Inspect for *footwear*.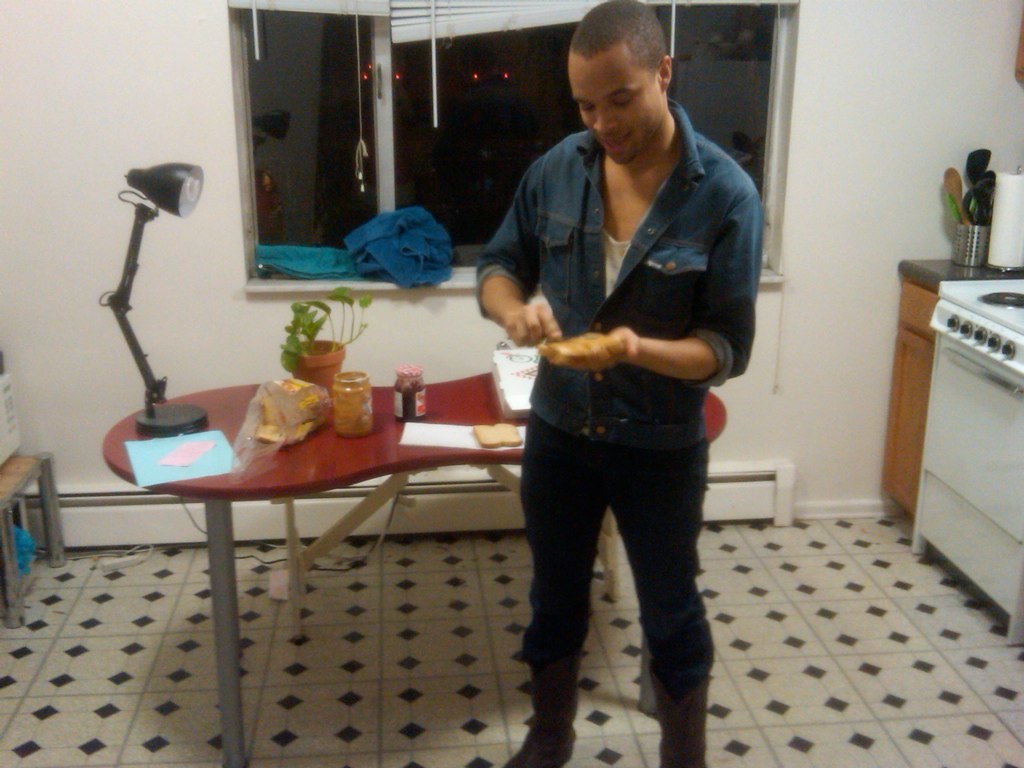
Inspection: 504 742 574 767.
